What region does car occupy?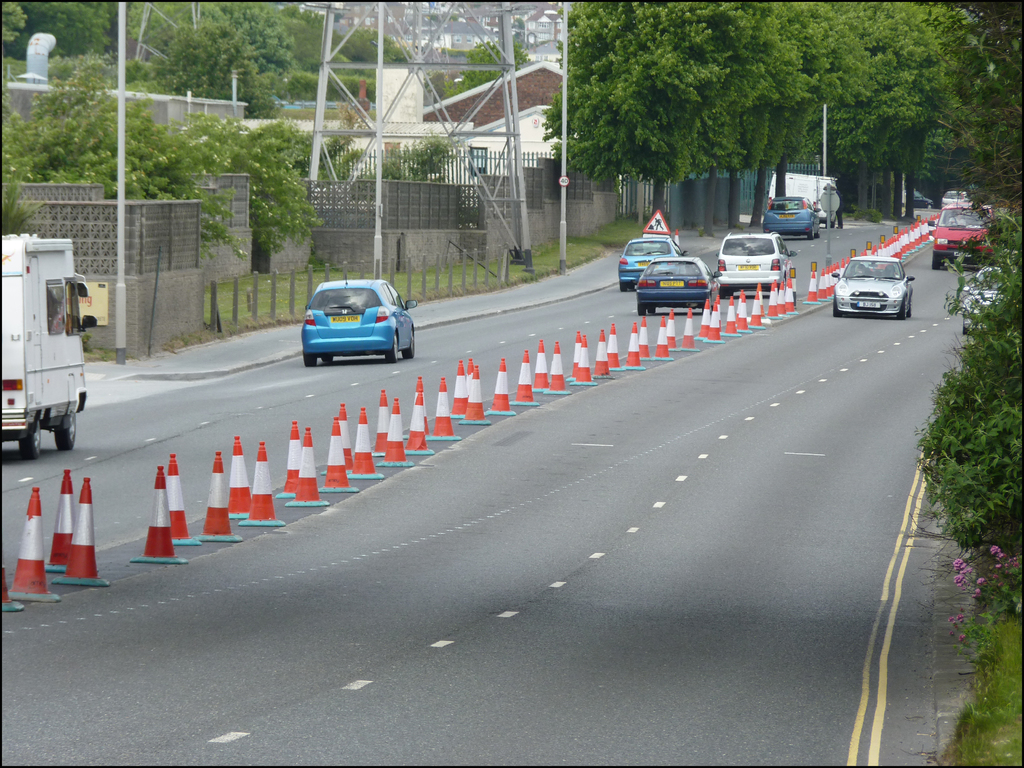
[616,231,685,291].
